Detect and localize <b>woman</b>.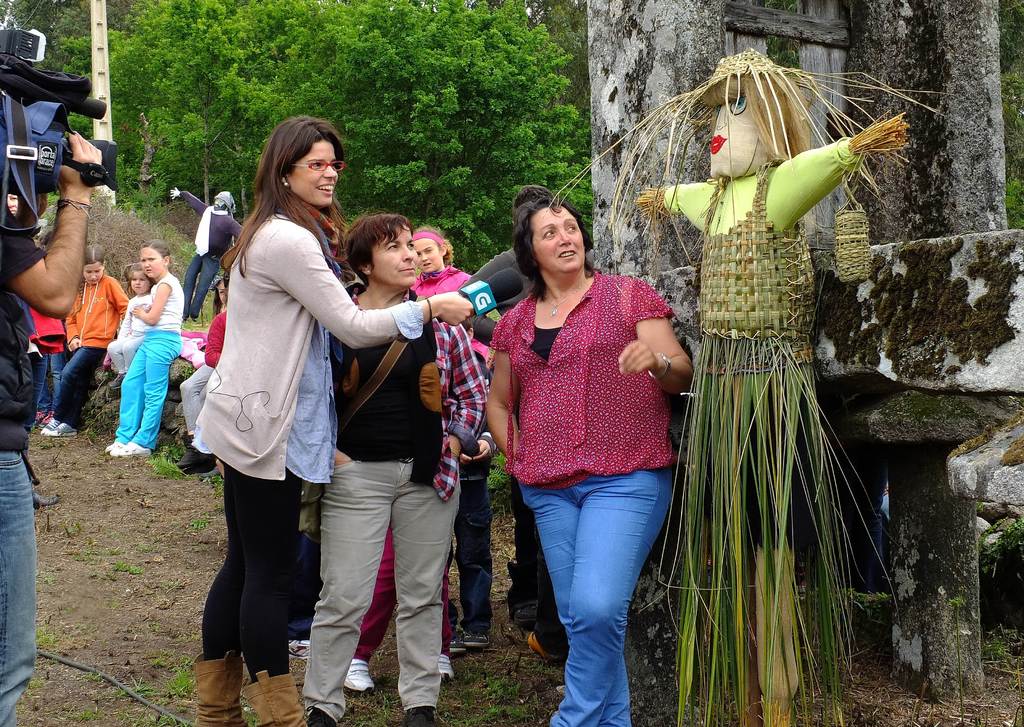
Localized at x1=194 y1=113 x2=470 y2=726.
